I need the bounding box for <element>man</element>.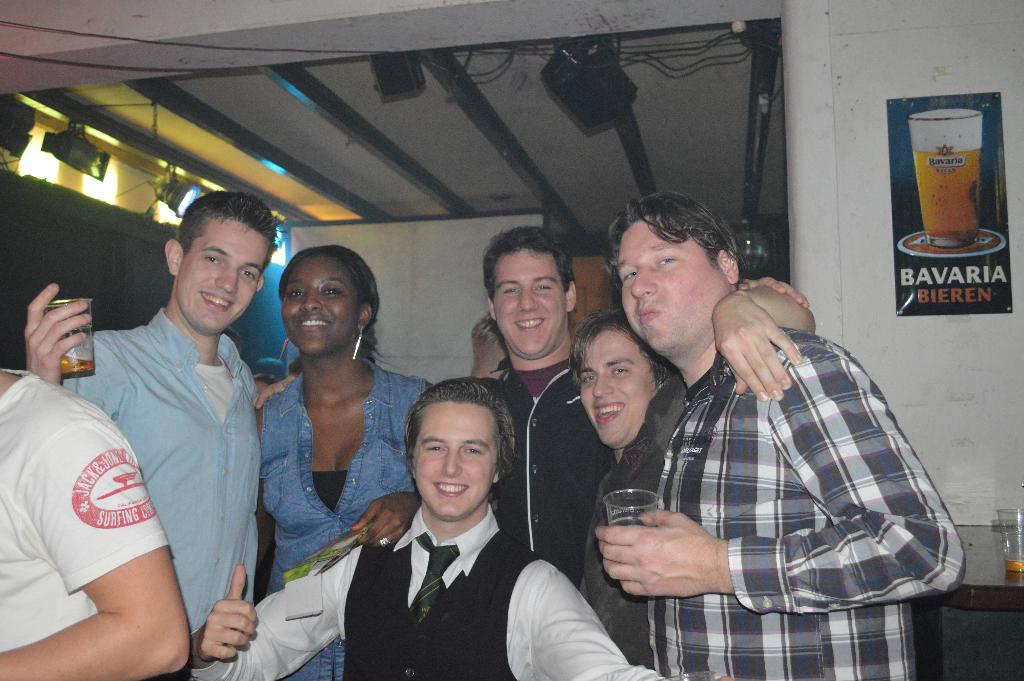
Here it is: select_region(476, 225, 611, 579).
